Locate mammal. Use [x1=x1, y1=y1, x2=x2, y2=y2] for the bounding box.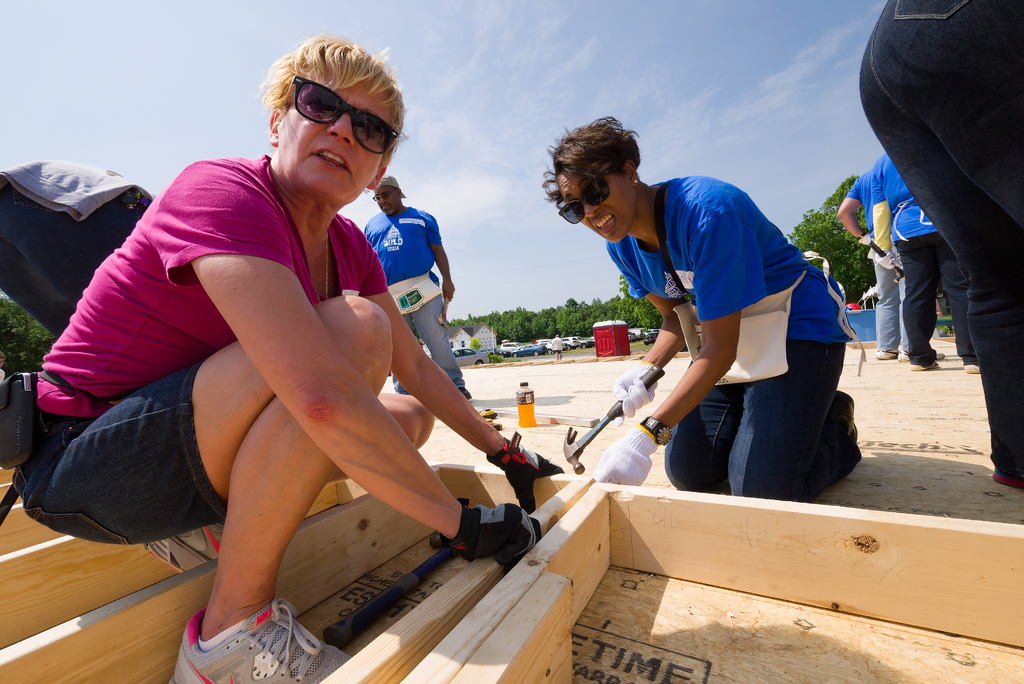
[x1=534, y1=110, x2=863, y2=504].
